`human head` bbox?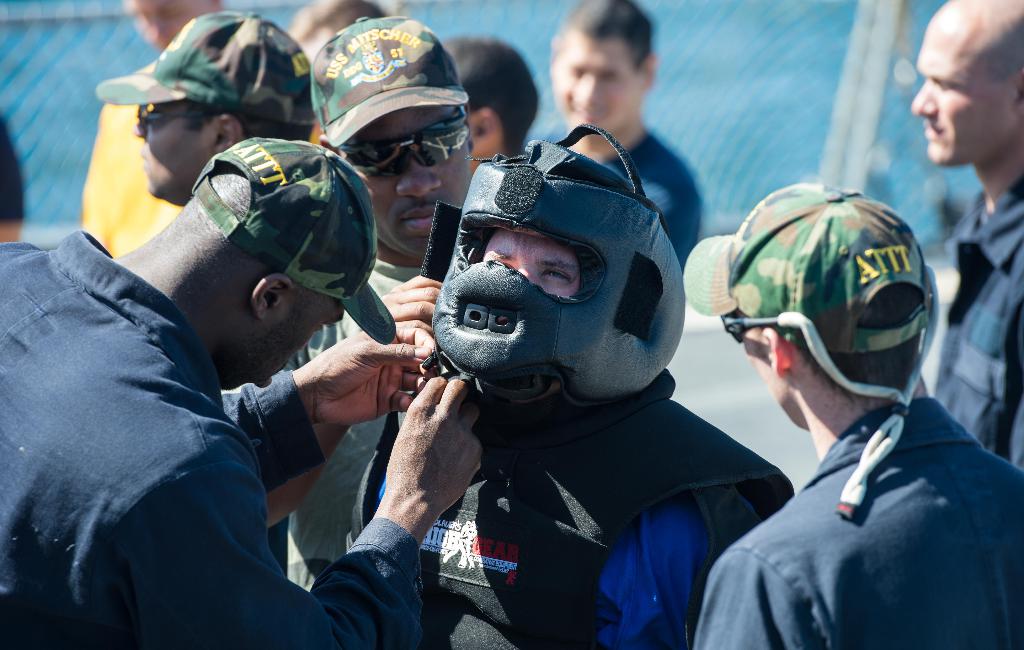
select_region(724, 183, 935, 427)
